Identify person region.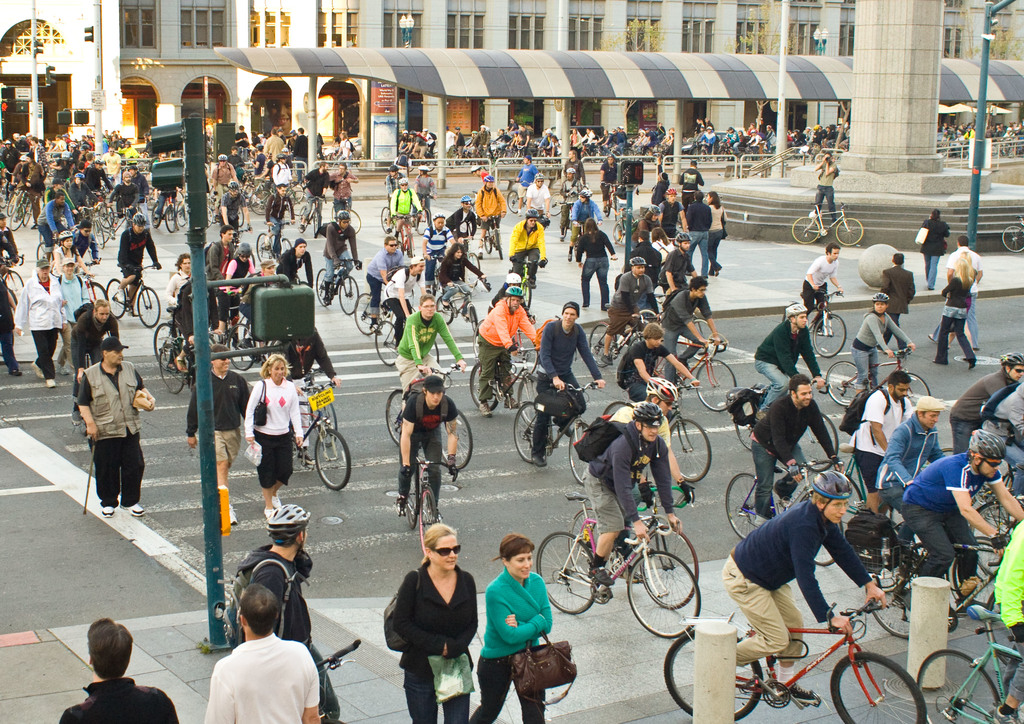
Region: <region>637, 207, 662, 243</region>.
